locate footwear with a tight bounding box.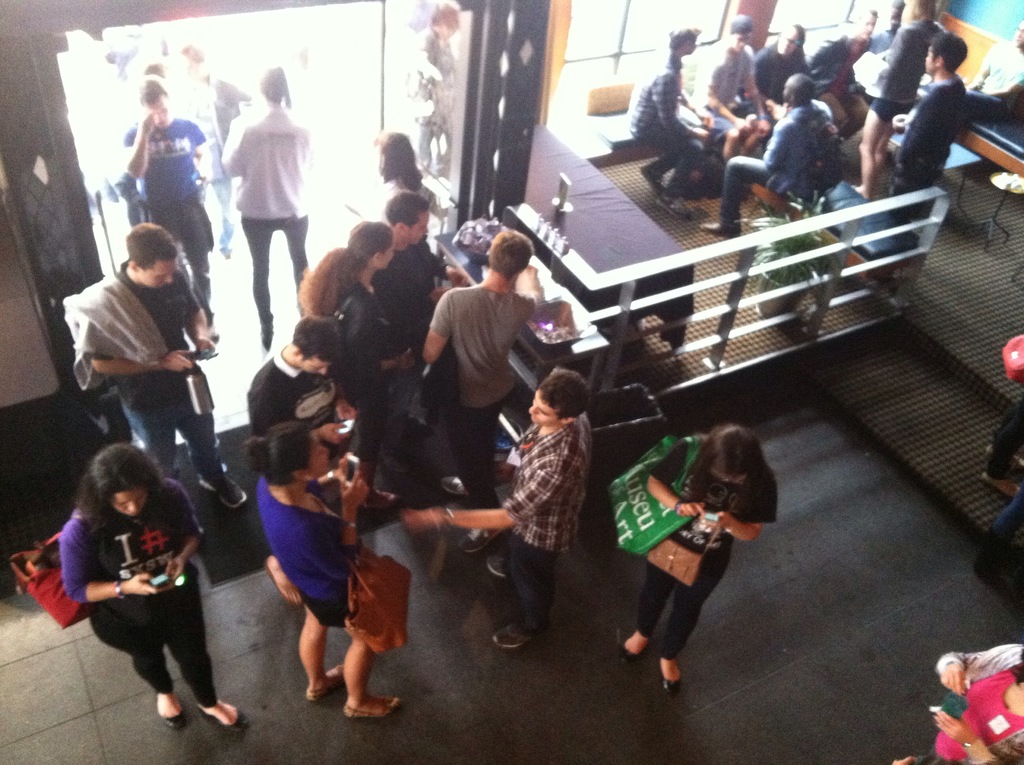
[x1=204, y1=467, x2=251, y2=511].
